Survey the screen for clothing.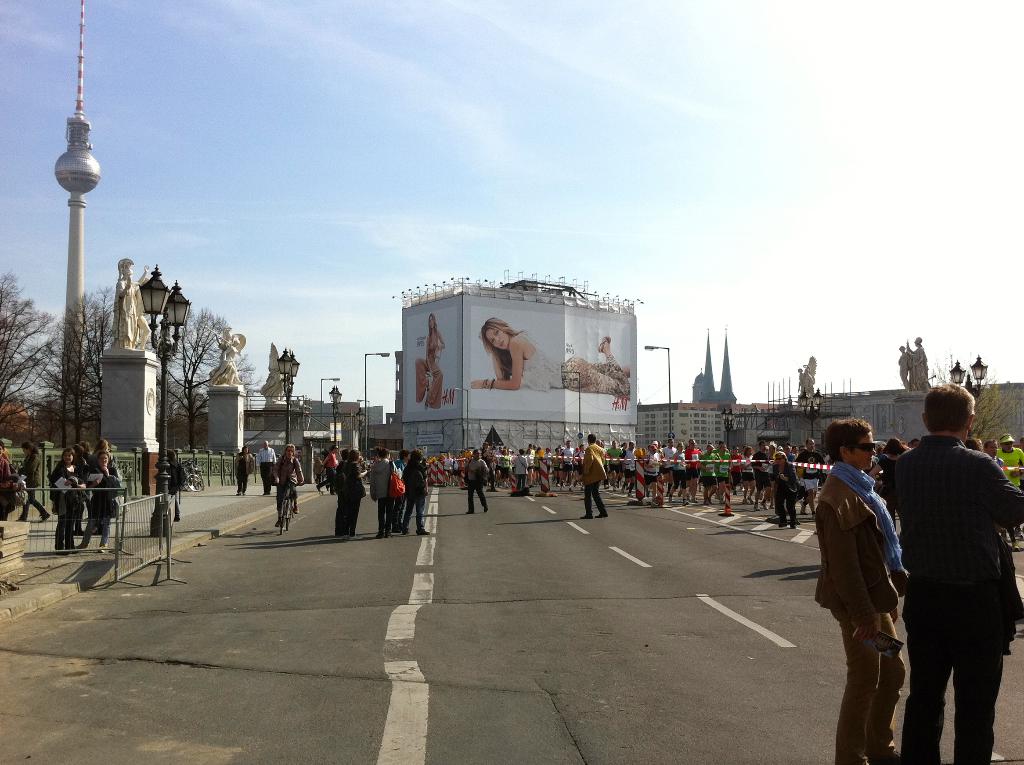
Survey found: (x1=796, y1=371, x2=809, y2=399).
